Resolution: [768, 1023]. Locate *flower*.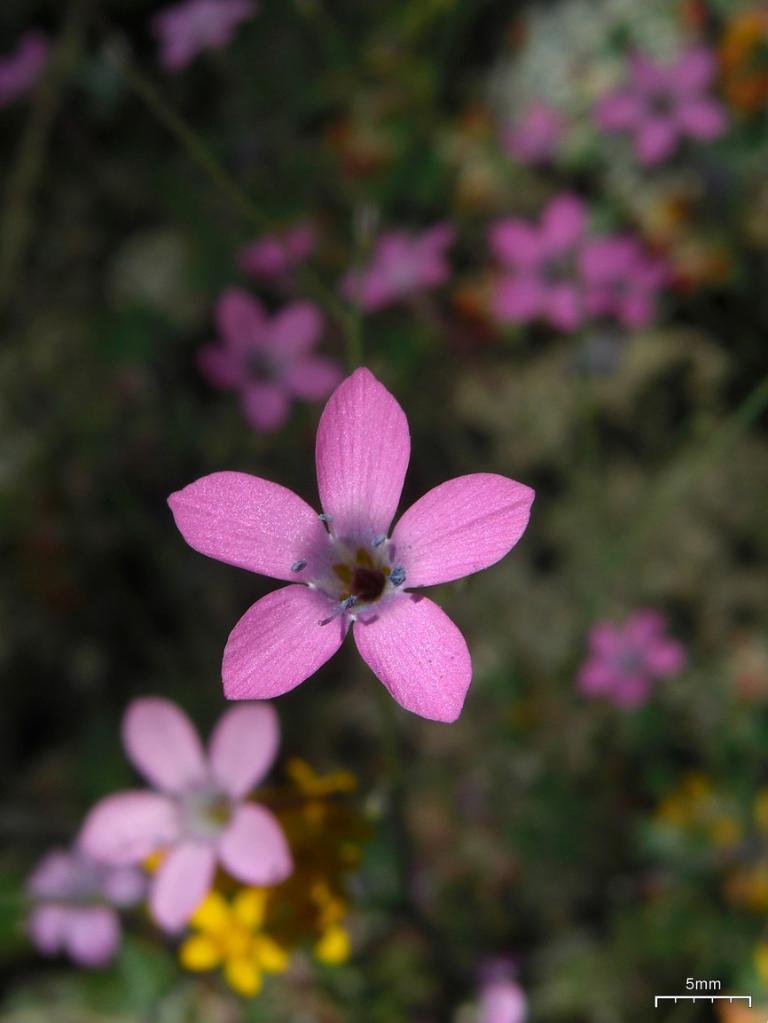
l=477, t=198, r=592, b=339.
